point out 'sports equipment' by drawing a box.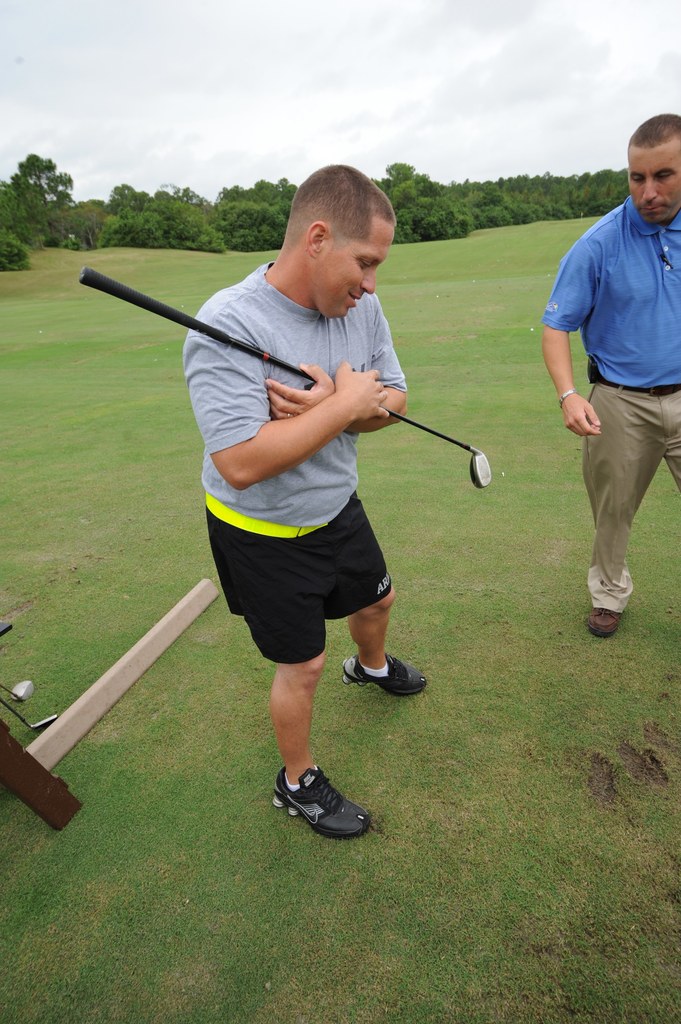
crop(0, 674, 36, 700).
